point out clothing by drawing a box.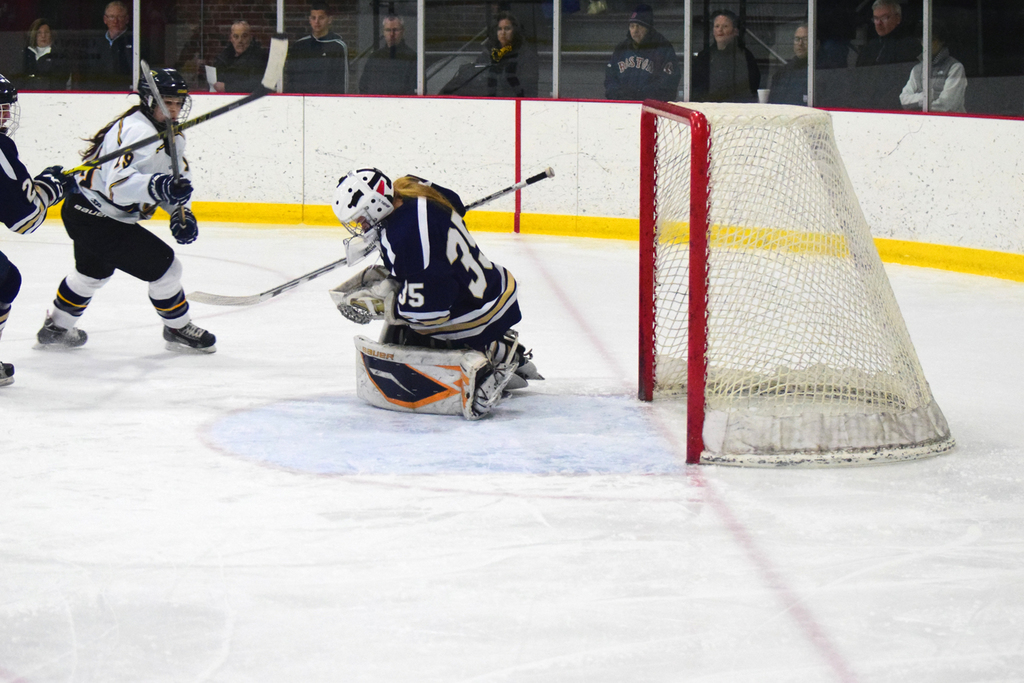
(left=94, top=26, right=155, bottom=104).
